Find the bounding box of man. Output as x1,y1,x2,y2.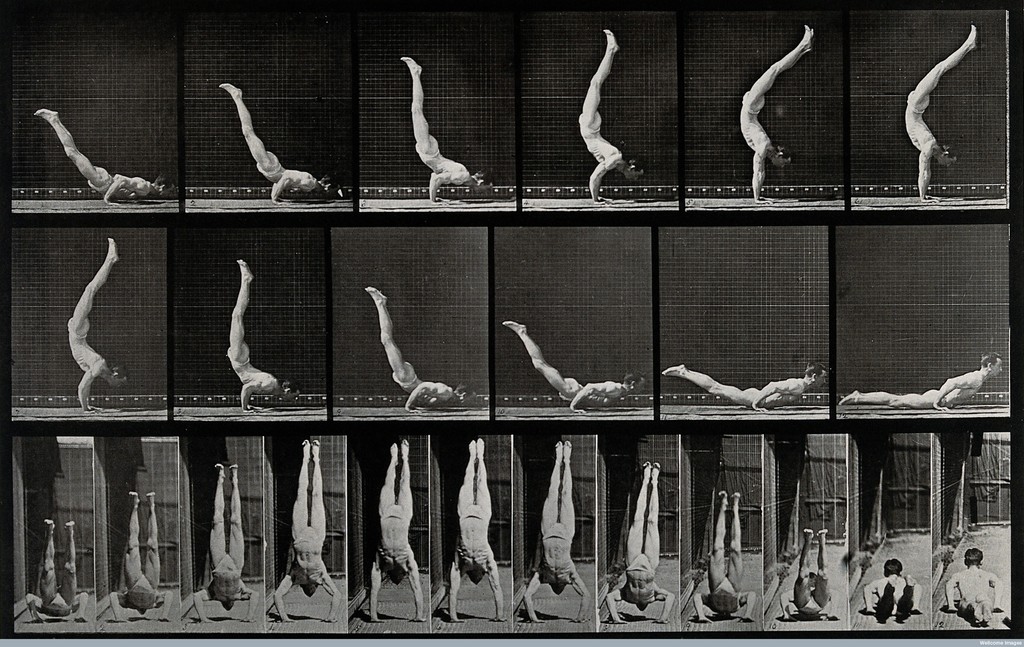
227,260,299,409.
